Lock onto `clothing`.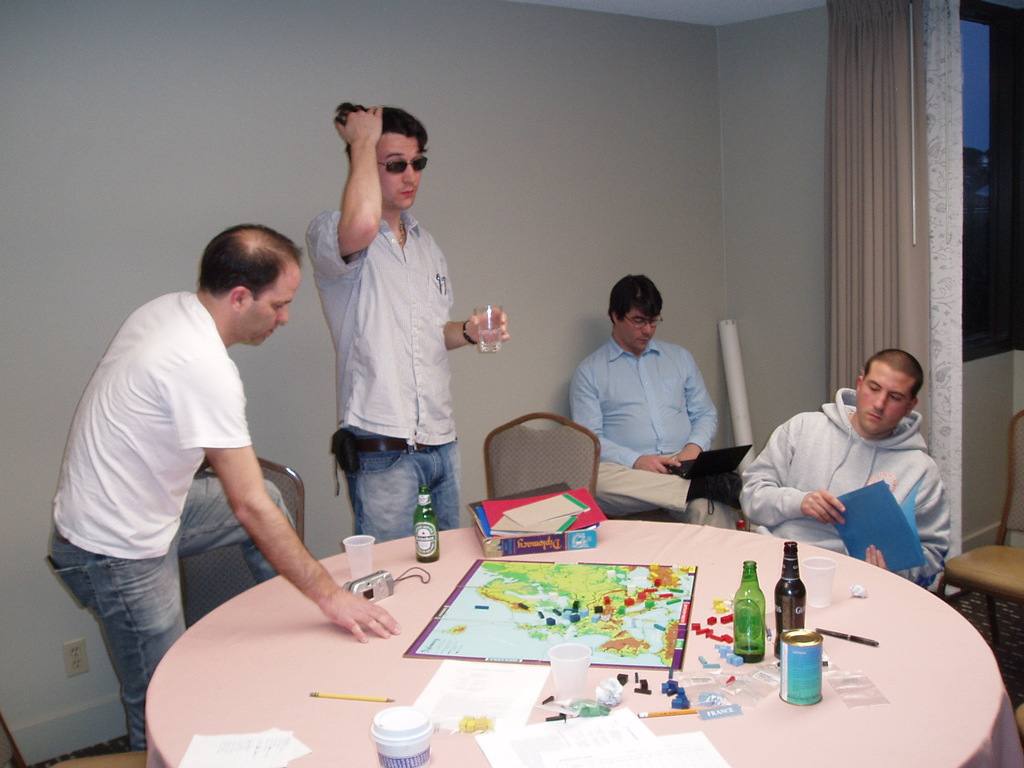
Locked: (left=307, top=199, right=453, bottom=544).
